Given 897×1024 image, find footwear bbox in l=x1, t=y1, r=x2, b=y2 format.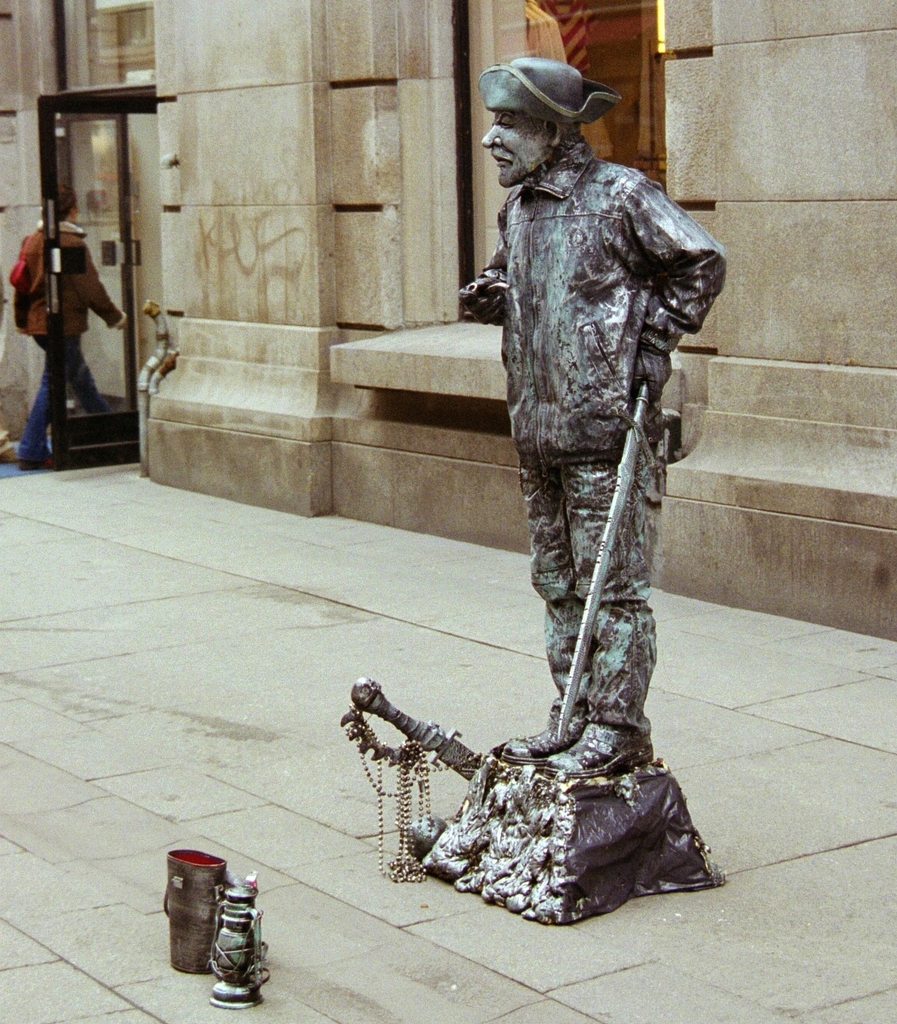
l=496, t=722, r=571, b=764.
